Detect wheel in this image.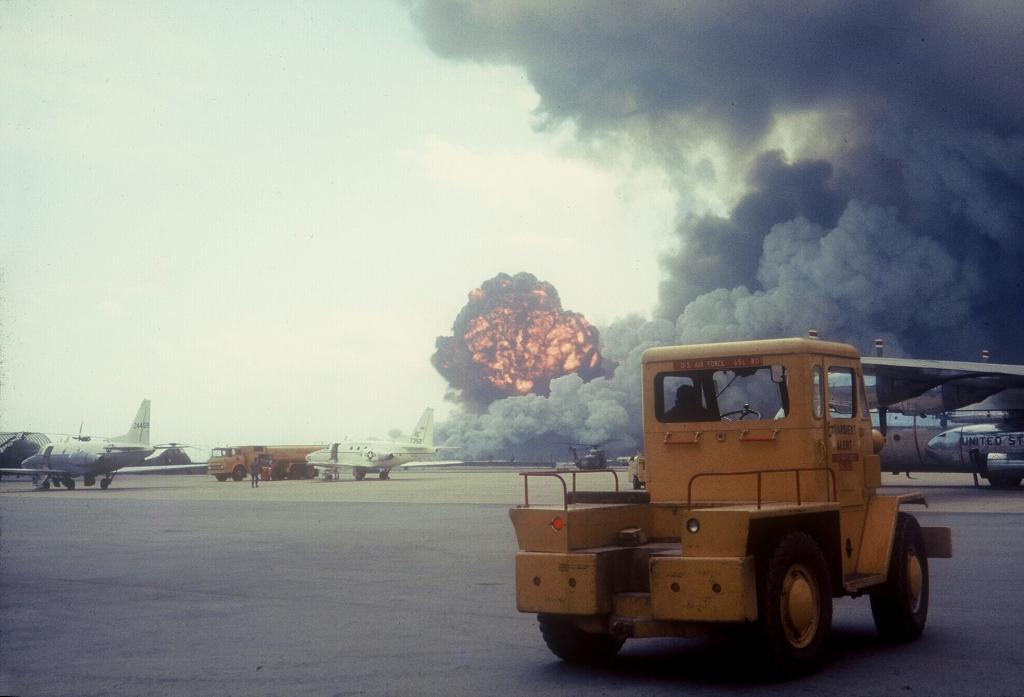
Detection: BBox(289, 466, 304, 482).
